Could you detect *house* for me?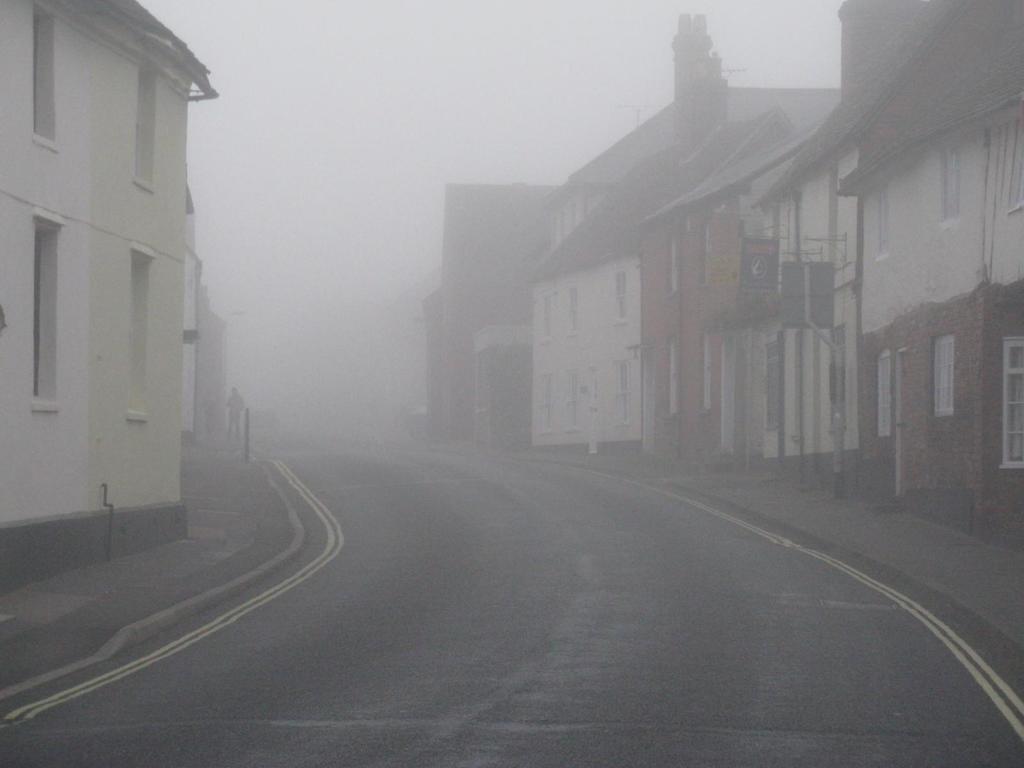
Detection result: rect(0, 0, 218, 589).
